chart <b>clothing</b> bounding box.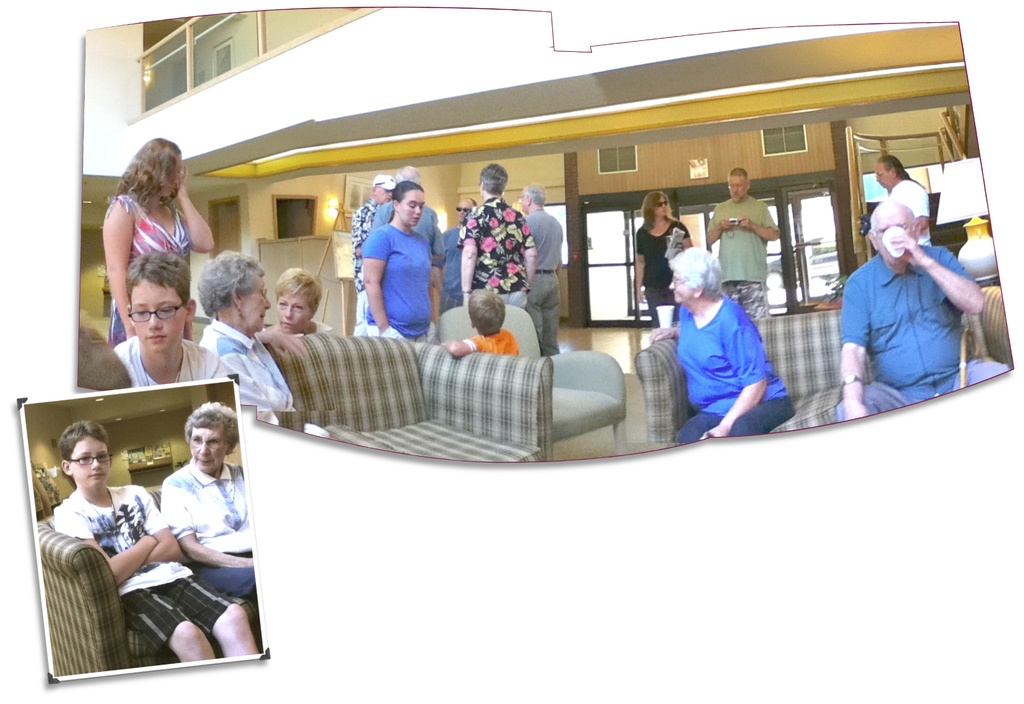
Charted: 51/477/230/650.
